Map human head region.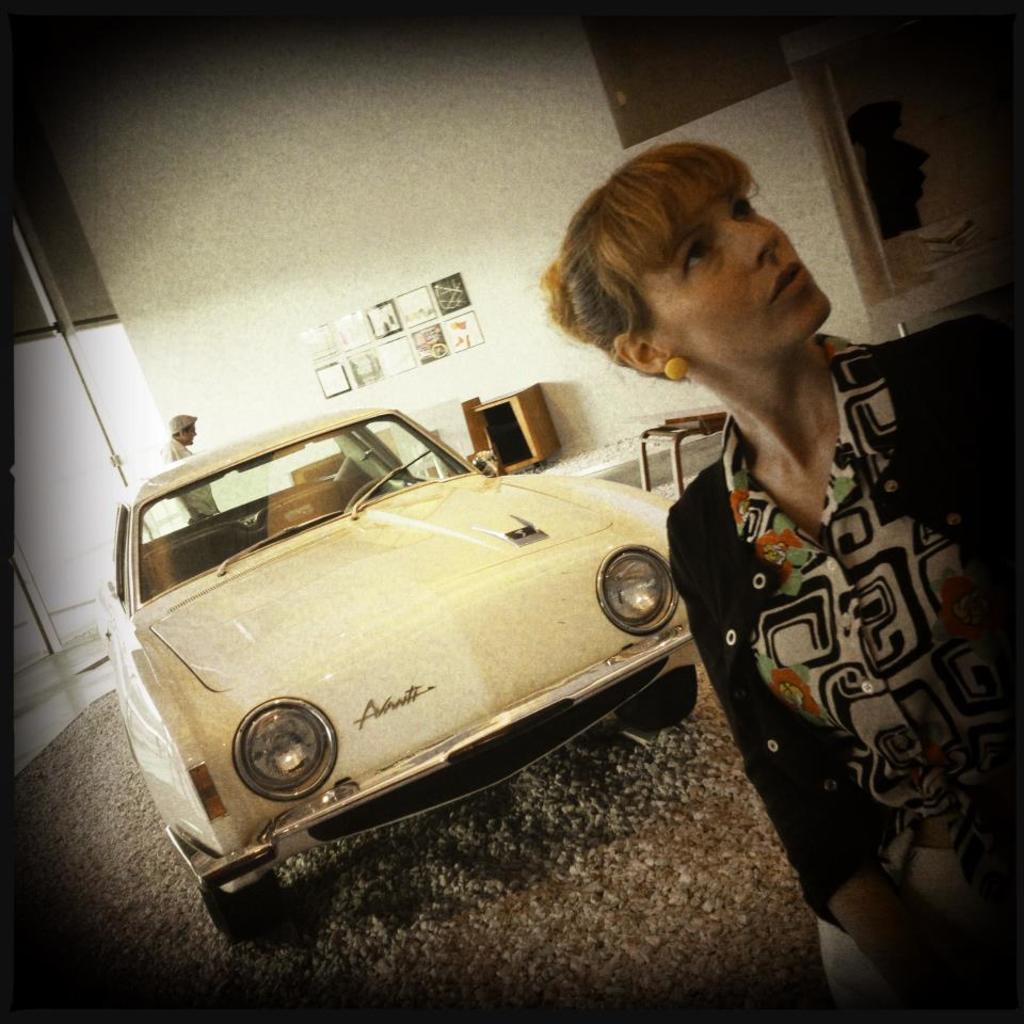
Mapped to pyautogui.locateOnScreen(547, 135, 843, 413).
